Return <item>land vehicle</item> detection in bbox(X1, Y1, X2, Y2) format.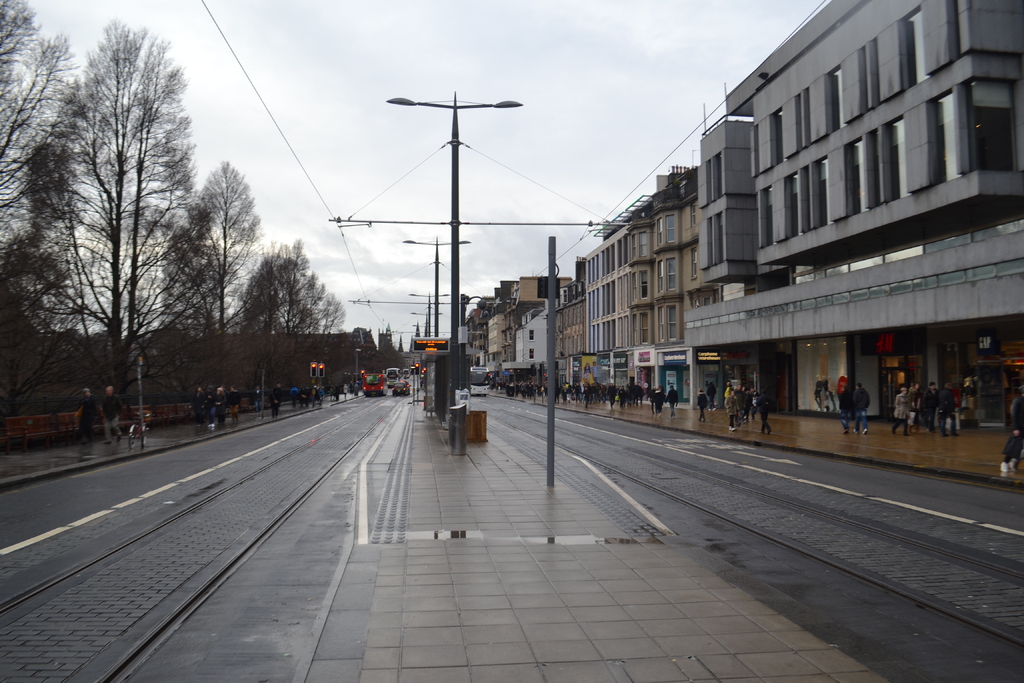
bbox(471, 365, 491, 396).
